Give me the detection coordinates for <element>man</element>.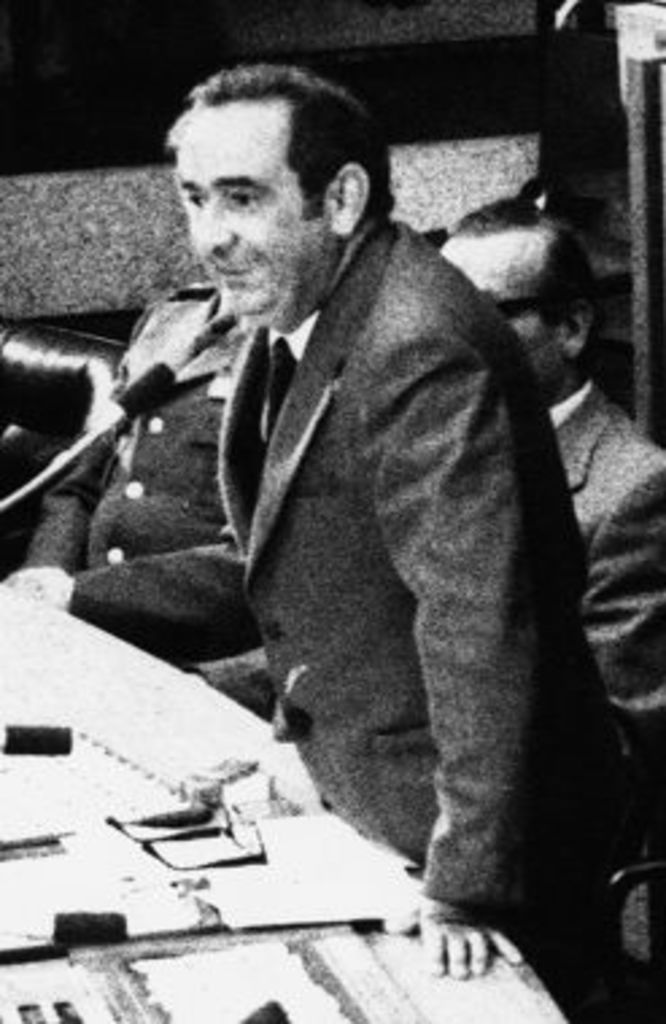
<box>183,197,663,776</box>.
